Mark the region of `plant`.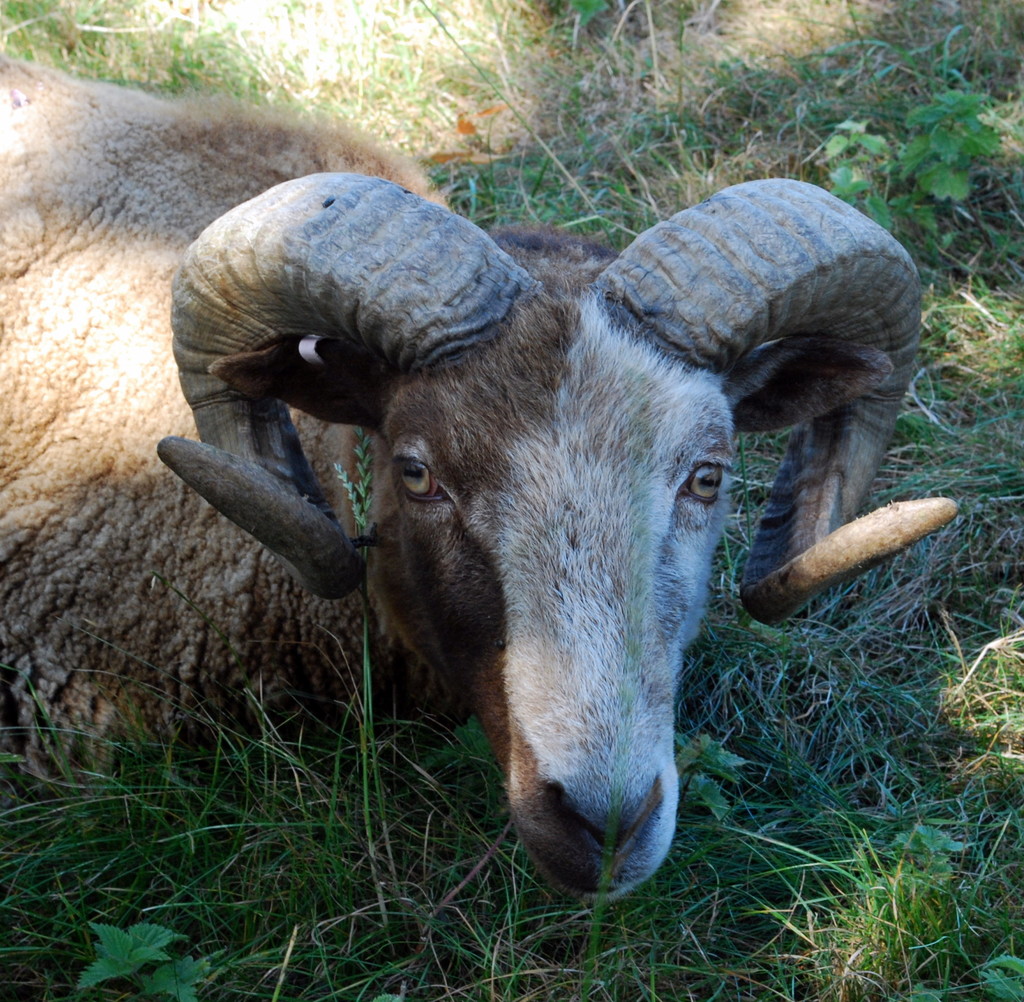
Region: box=[47, 909, 203, 998].
